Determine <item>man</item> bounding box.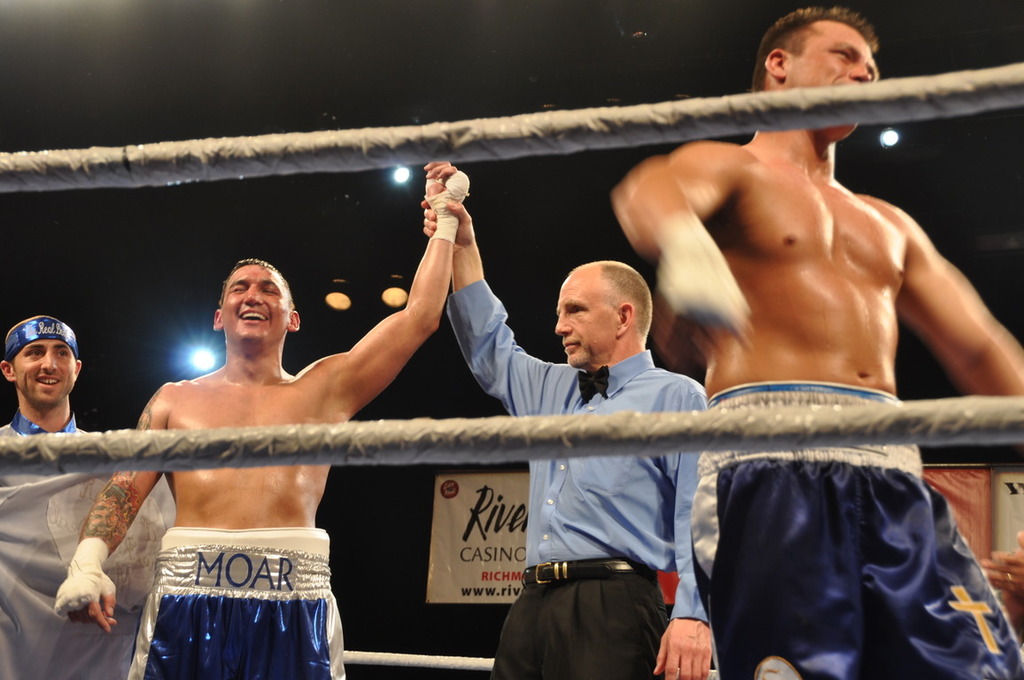
Determined: rect(615, 0, 1023, 679).
